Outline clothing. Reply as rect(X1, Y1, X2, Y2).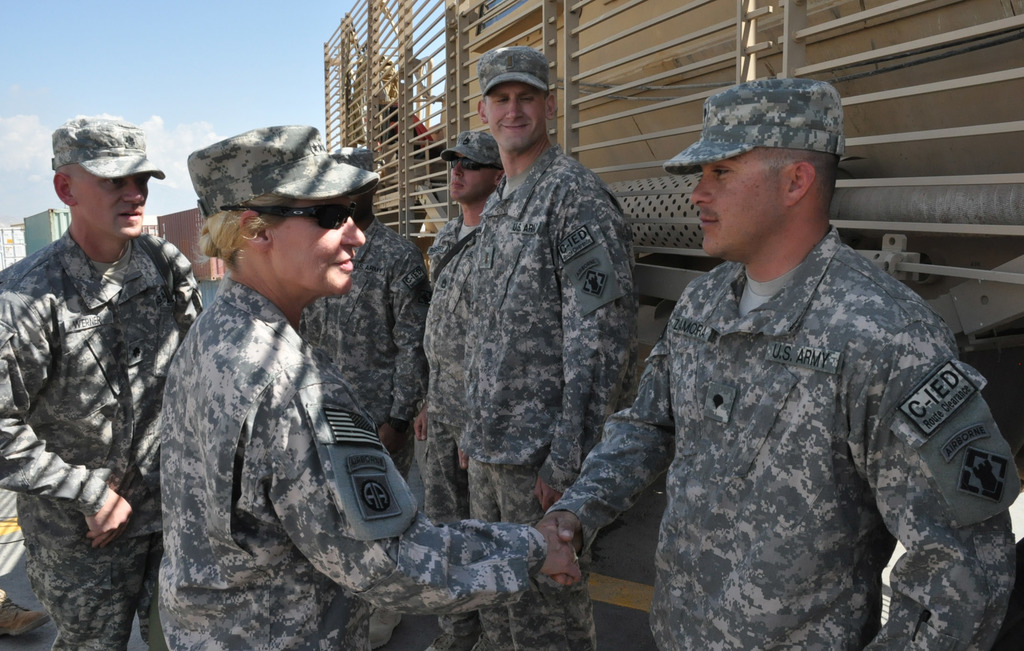
rect(292, 227, 430, 465).
